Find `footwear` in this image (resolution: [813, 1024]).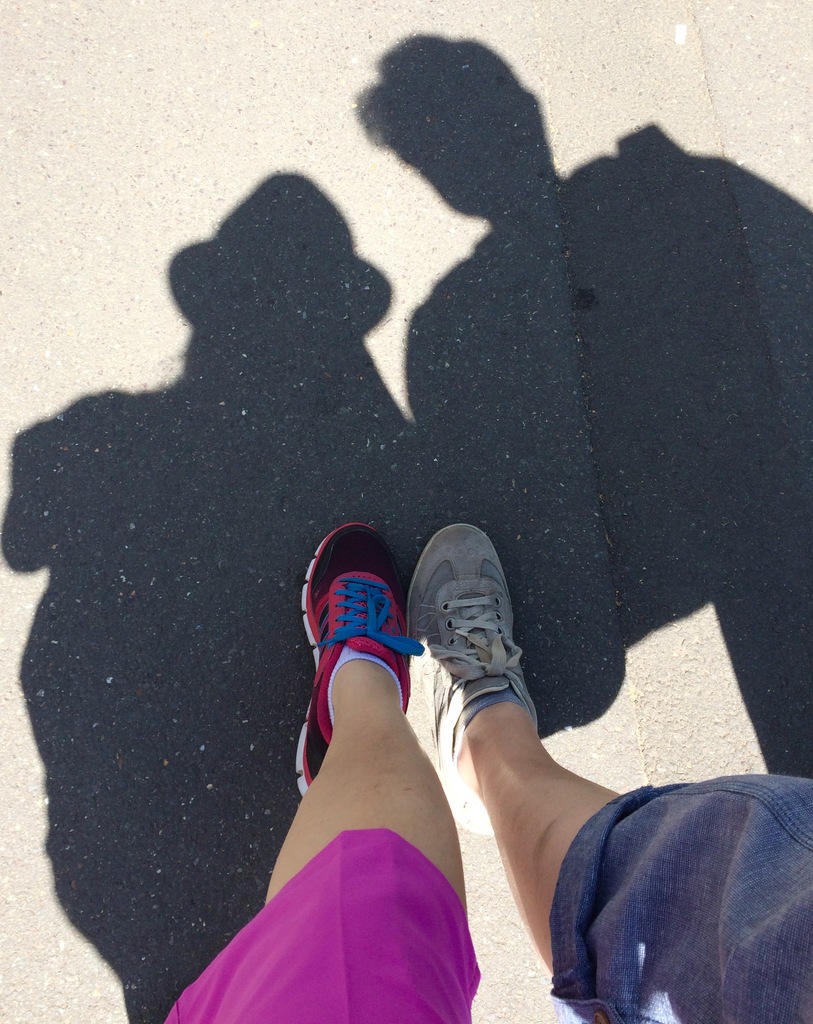
pyautogui.locateOnScreen(397, 516, 537, 793).
